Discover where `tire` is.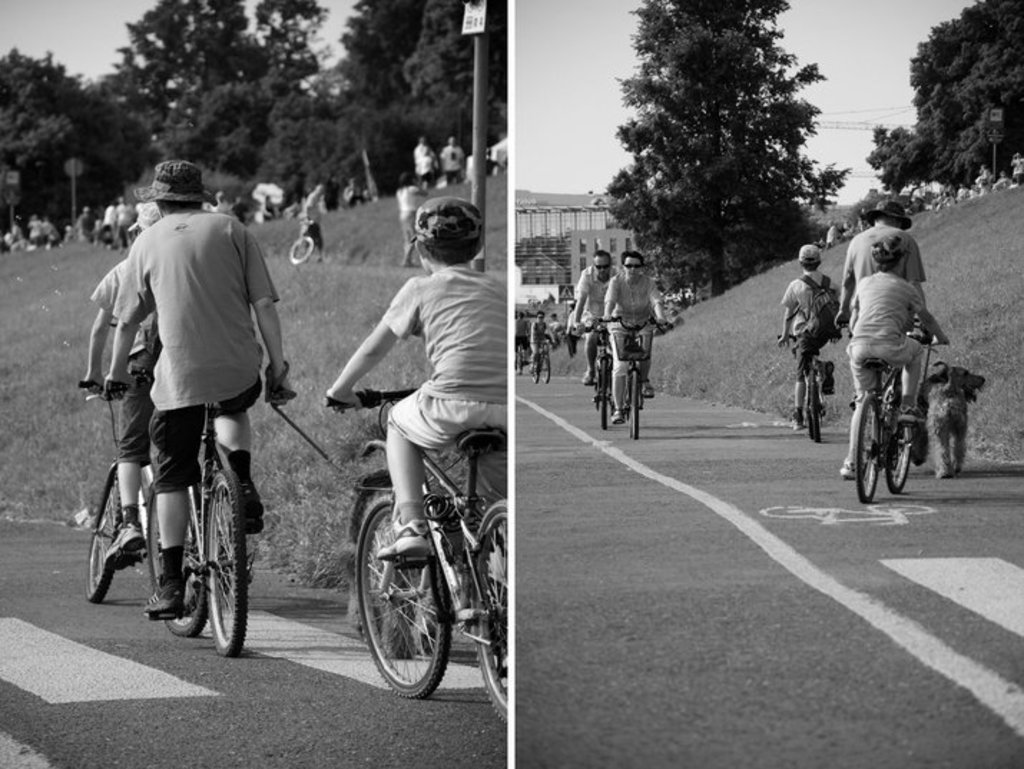
Discovered at 84/460/123/604.
